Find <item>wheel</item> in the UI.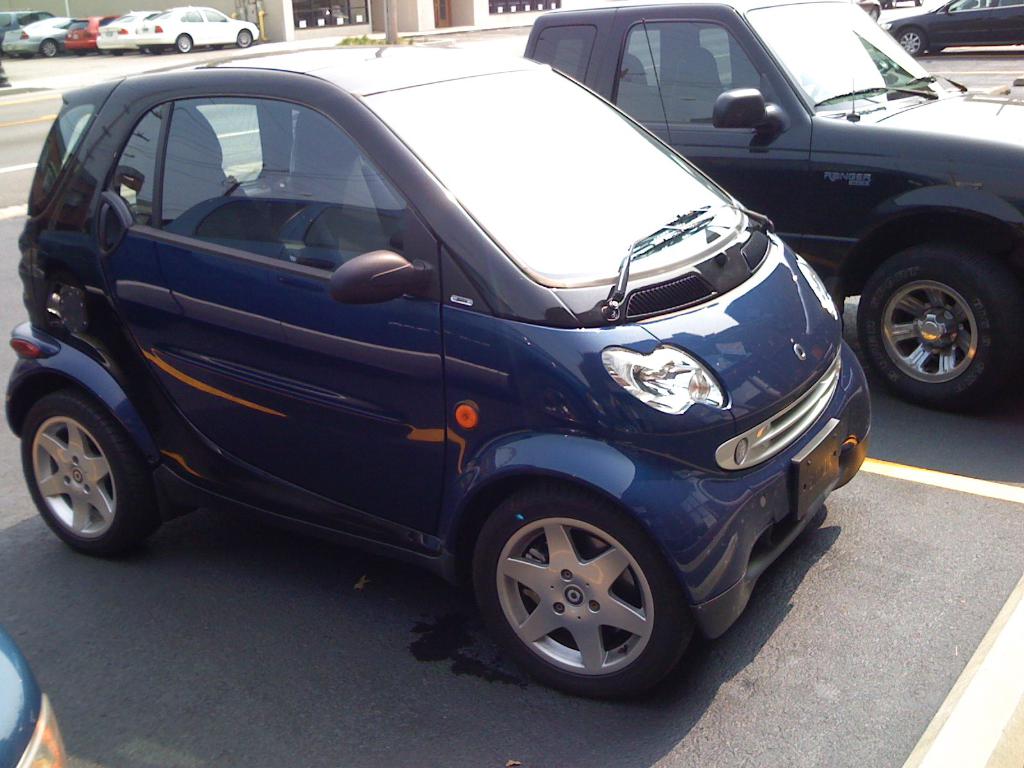
UI element at bbox=[177, 34, 191, 55].
